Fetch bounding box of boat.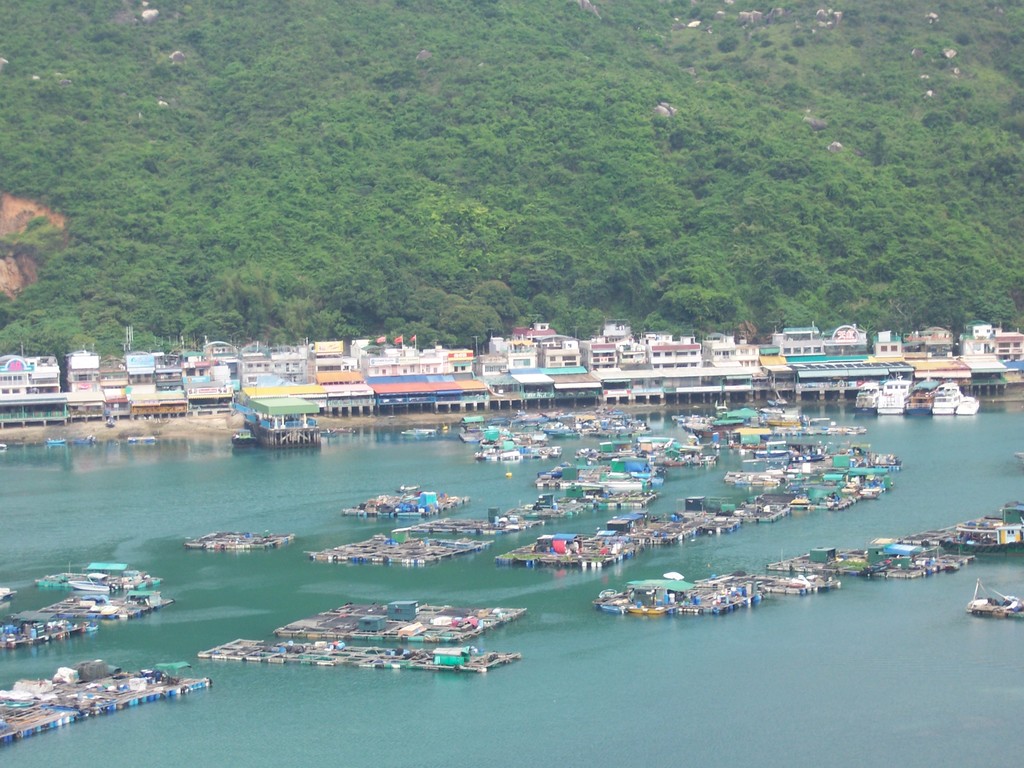
Bbox: [68,571,120,592].
